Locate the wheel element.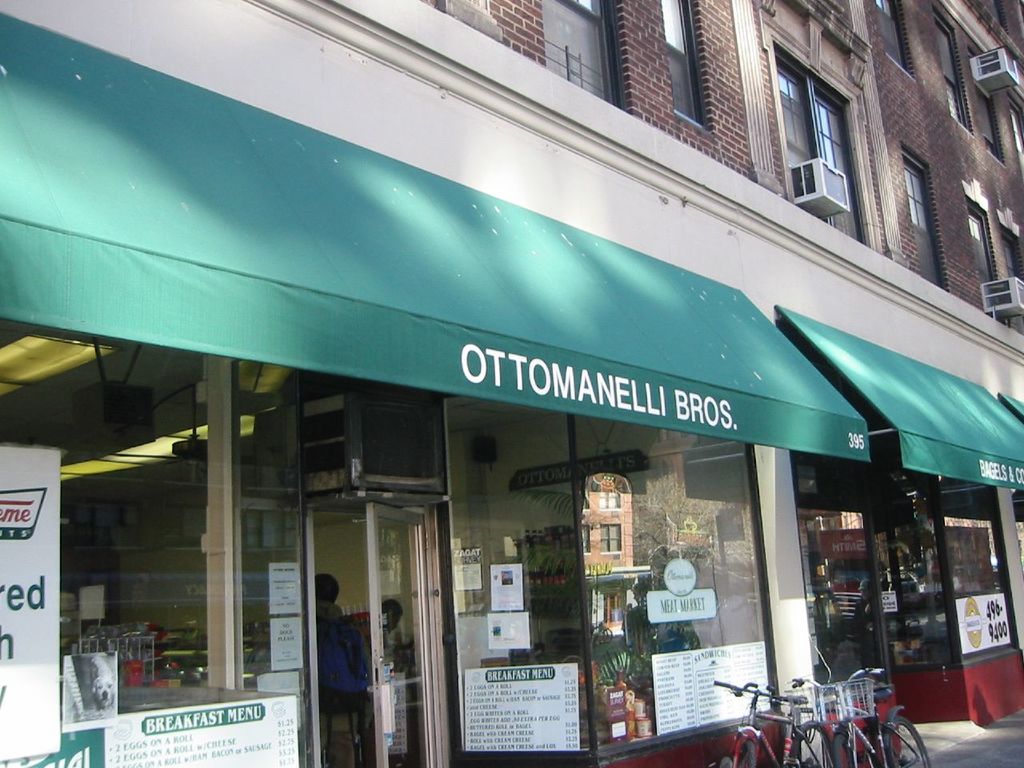
Element bbox: detection(887, 712, 930, 767).
